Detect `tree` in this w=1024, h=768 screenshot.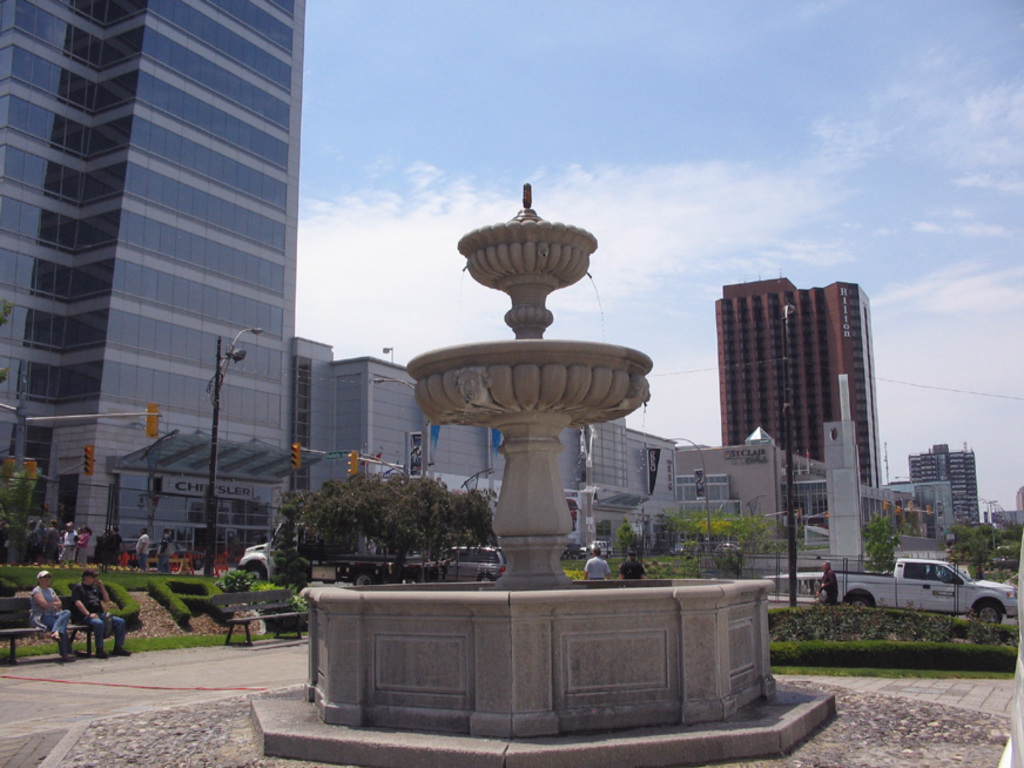
Detection: box(659, 511, 774, 582).
